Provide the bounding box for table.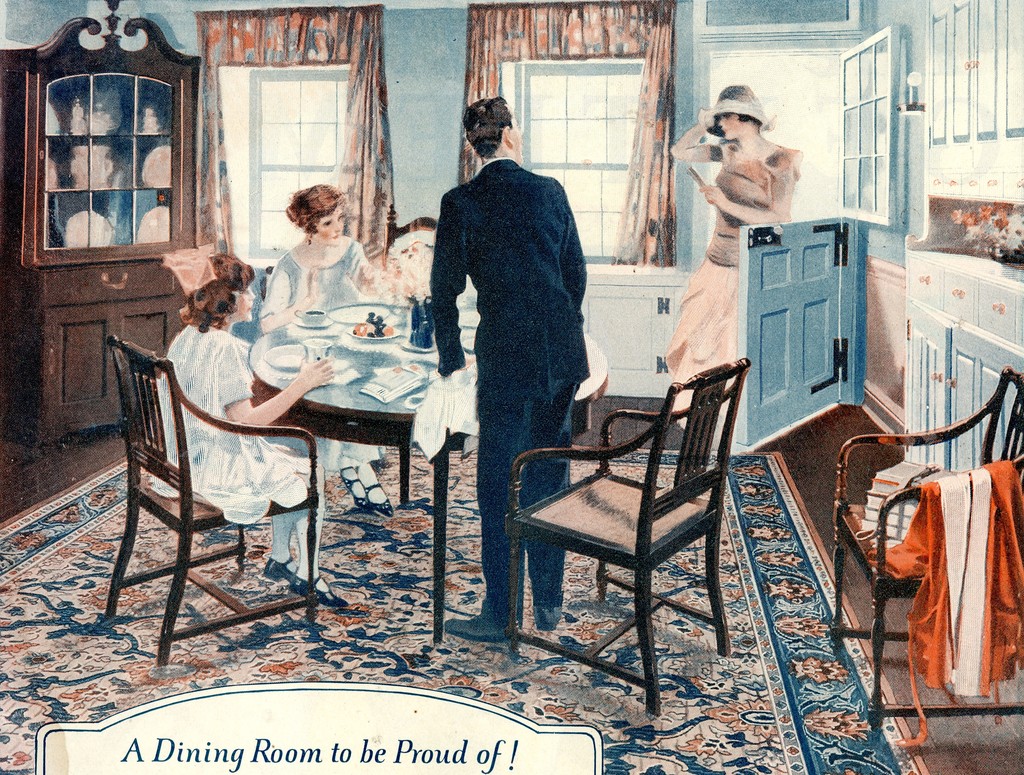
248,306,611,644.
